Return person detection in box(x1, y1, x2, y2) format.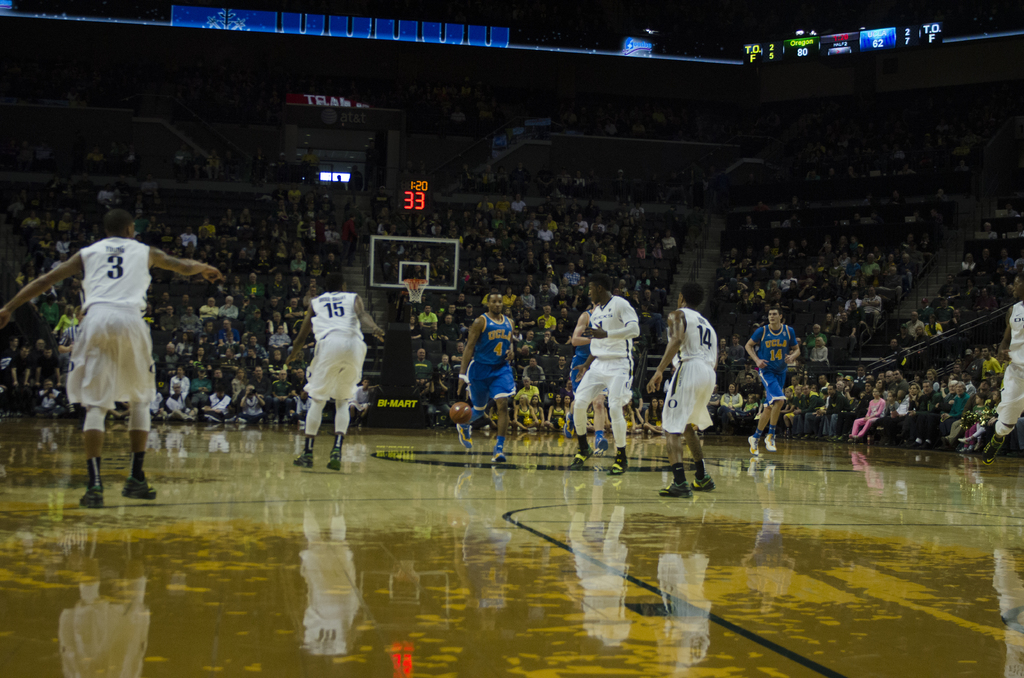
box(161, 343, 179, 380).
